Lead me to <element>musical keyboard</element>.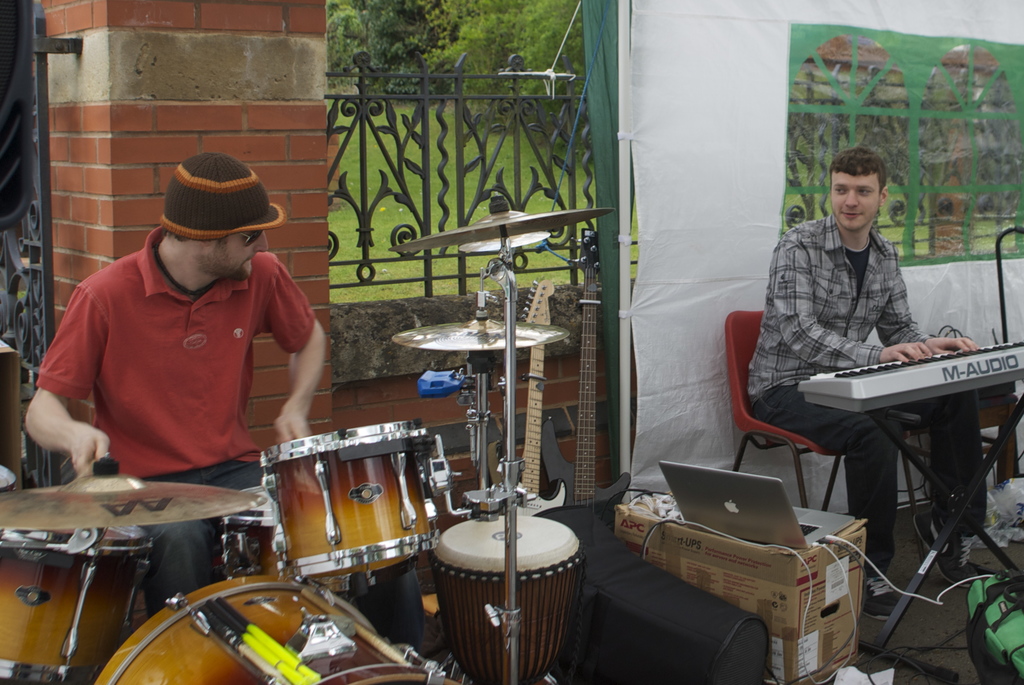
Lead to (left=793, top=337, right=1023, bottom=421).
